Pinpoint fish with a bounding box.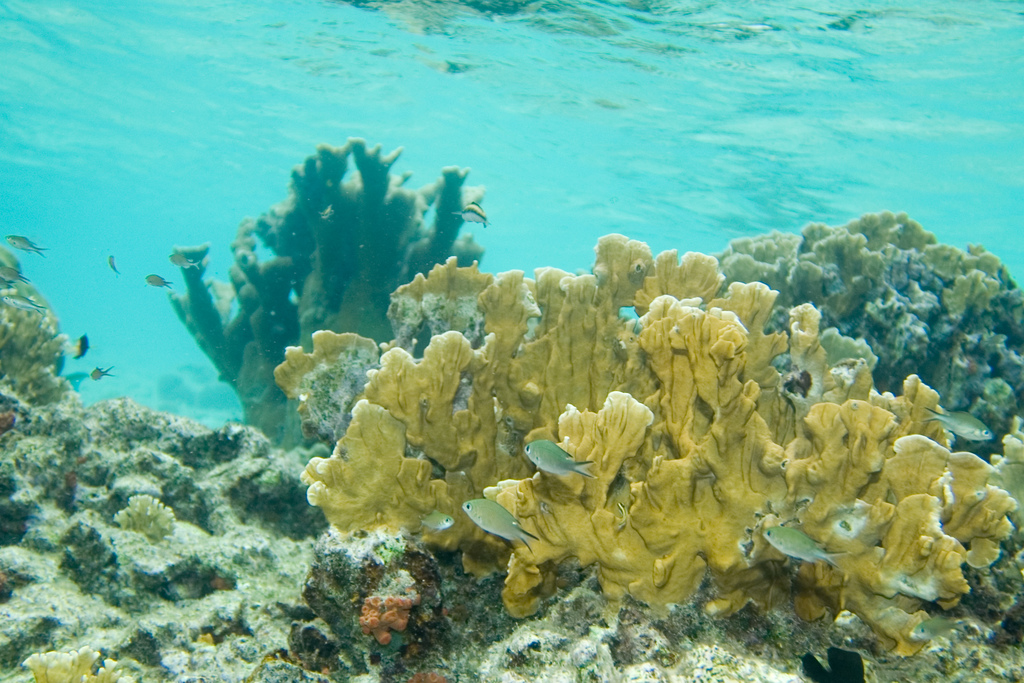
Rect(762, 526, 851, 567).
